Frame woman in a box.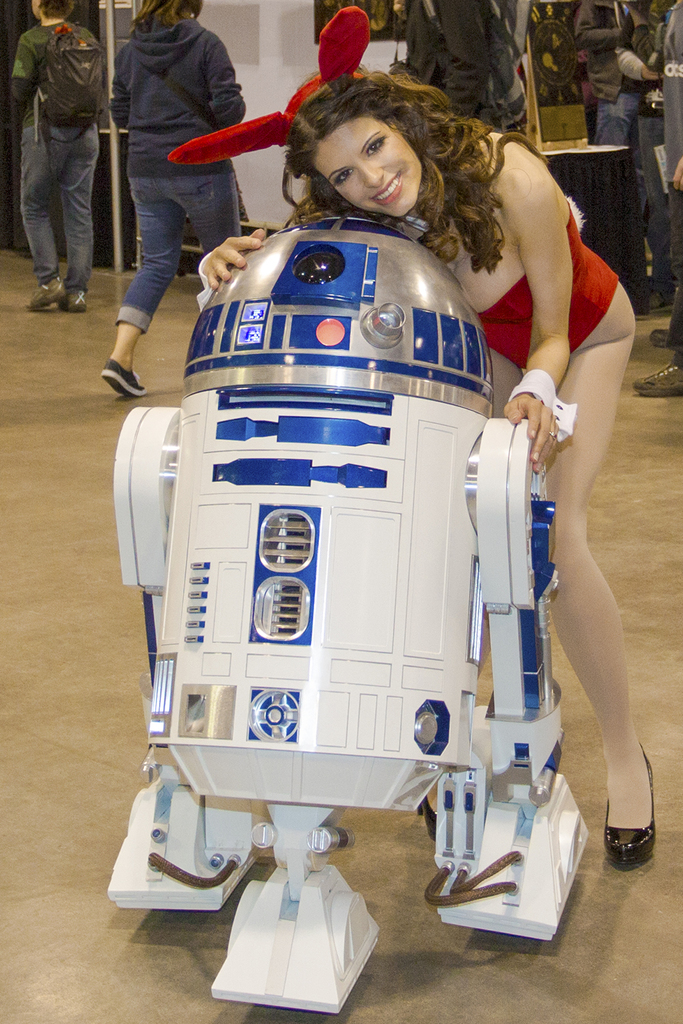
bbox(100, 0, 249, 398).
